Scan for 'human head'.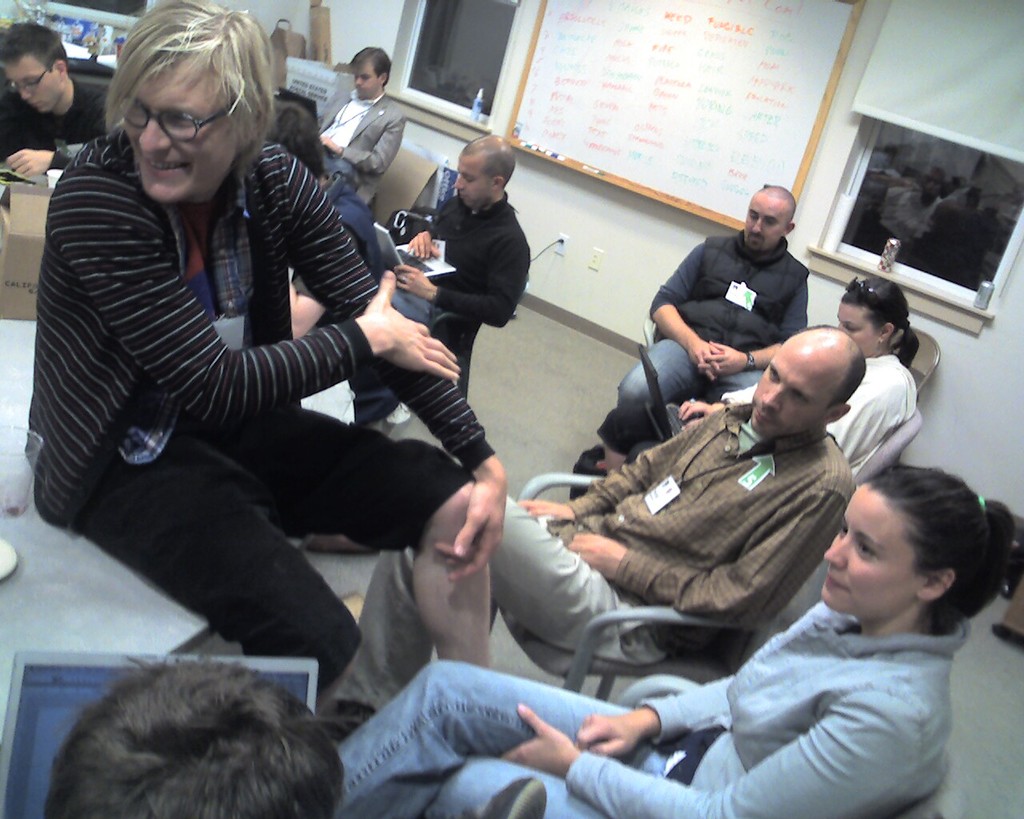
Scan result: (x1=824, y1=471, x2=998, y2=641).
